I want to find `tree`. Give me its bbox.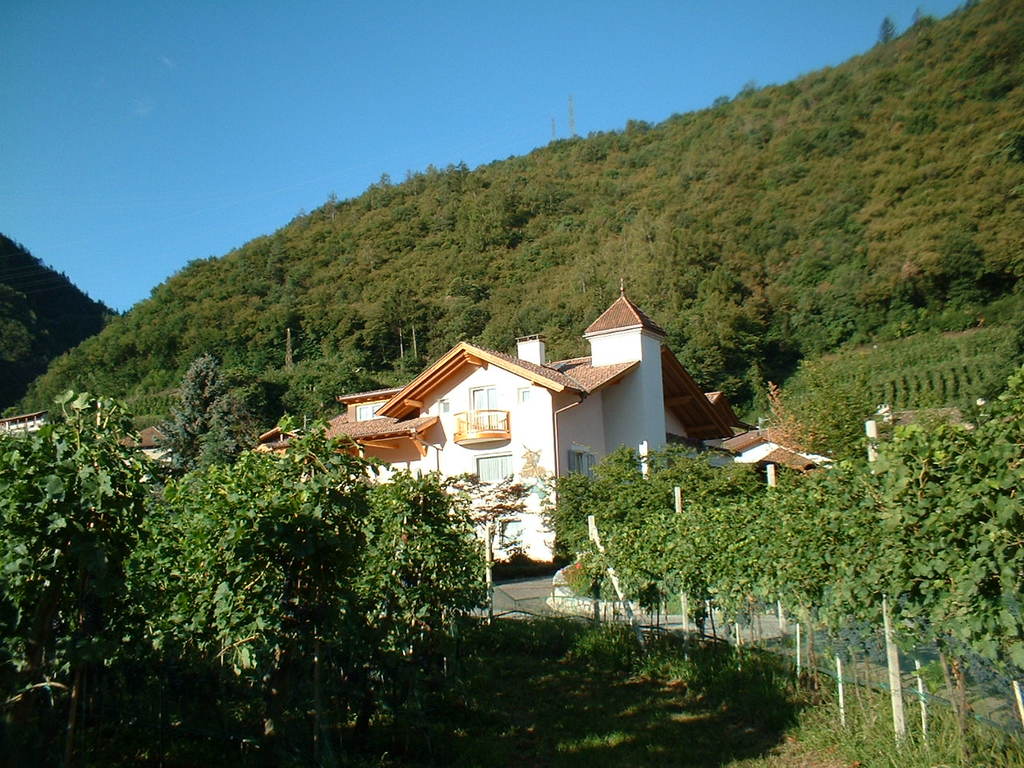
x1=146, y1=348, x2=269, y2=471.
